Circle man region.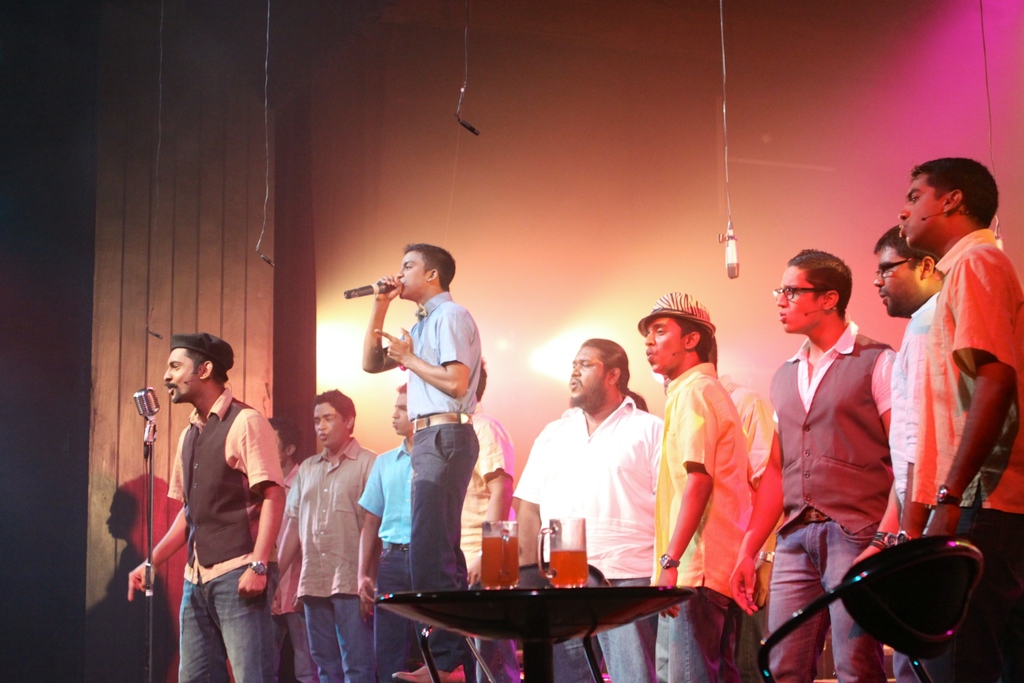
Region: Rect(854, 223, 947, 682).
